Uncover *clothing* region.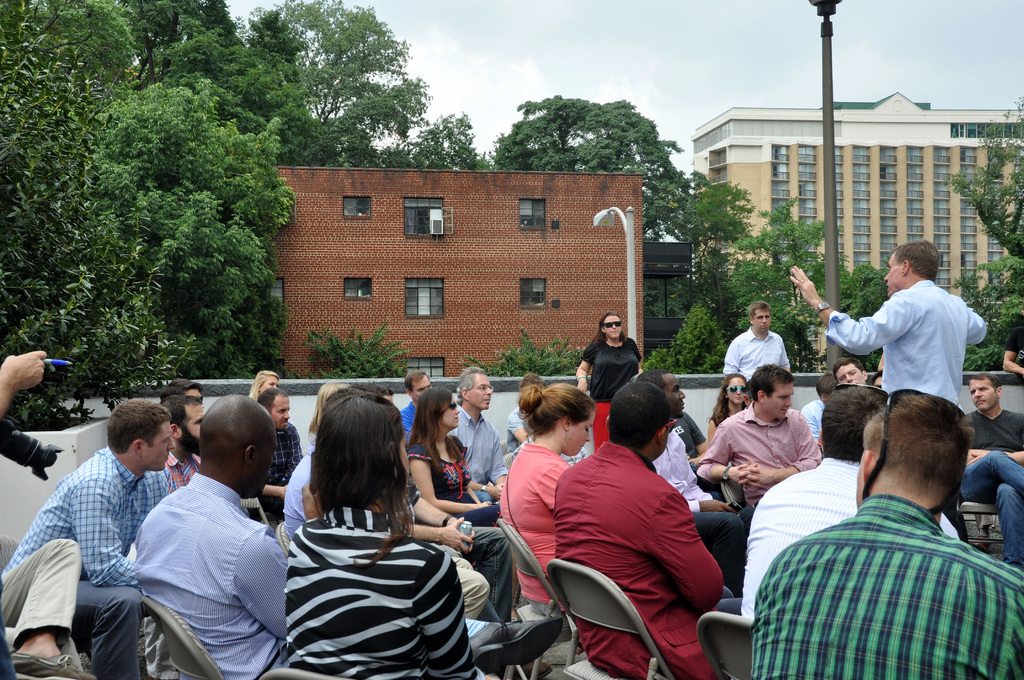
Uncovered: bbox(957, 448, 1023, 566).
